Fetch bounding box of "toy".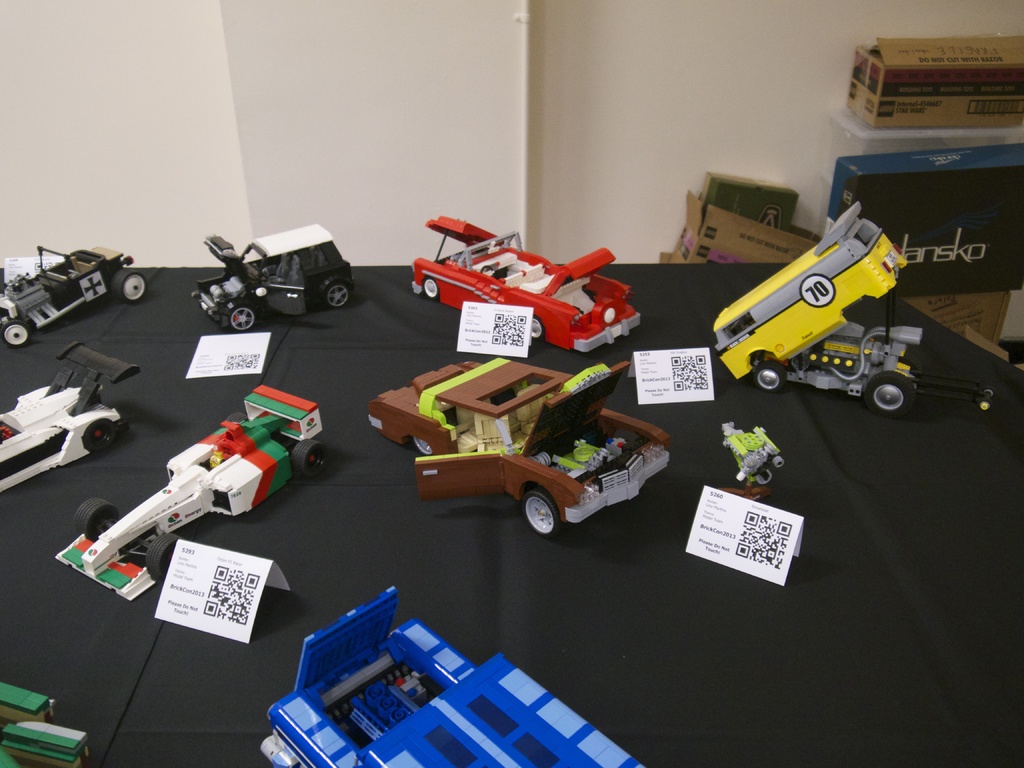
Bbox: left=715, top=198, right=920, bottom=412.
